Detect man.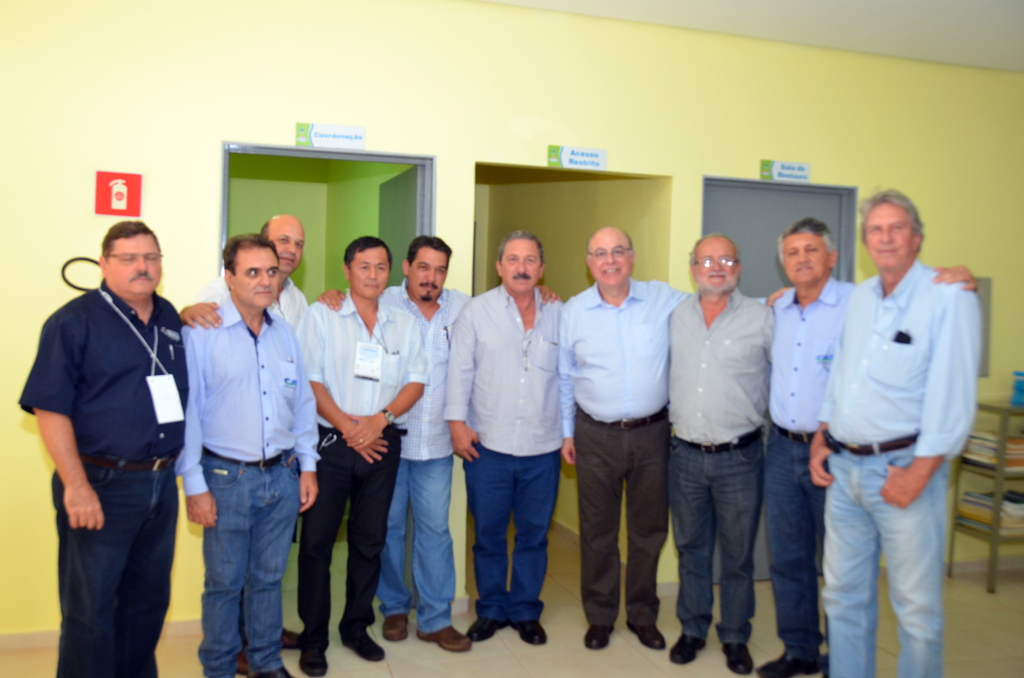
Detected at 29, 172, 202, 677.
